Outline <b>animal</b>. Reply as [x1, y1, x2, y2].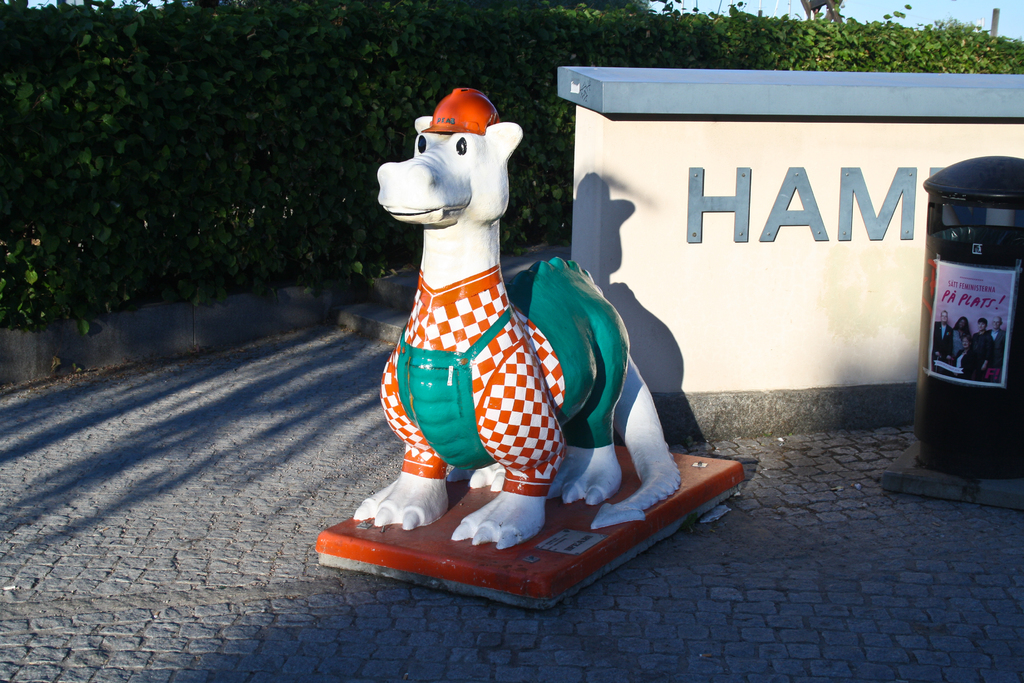
[351, 115, 686, 551].
